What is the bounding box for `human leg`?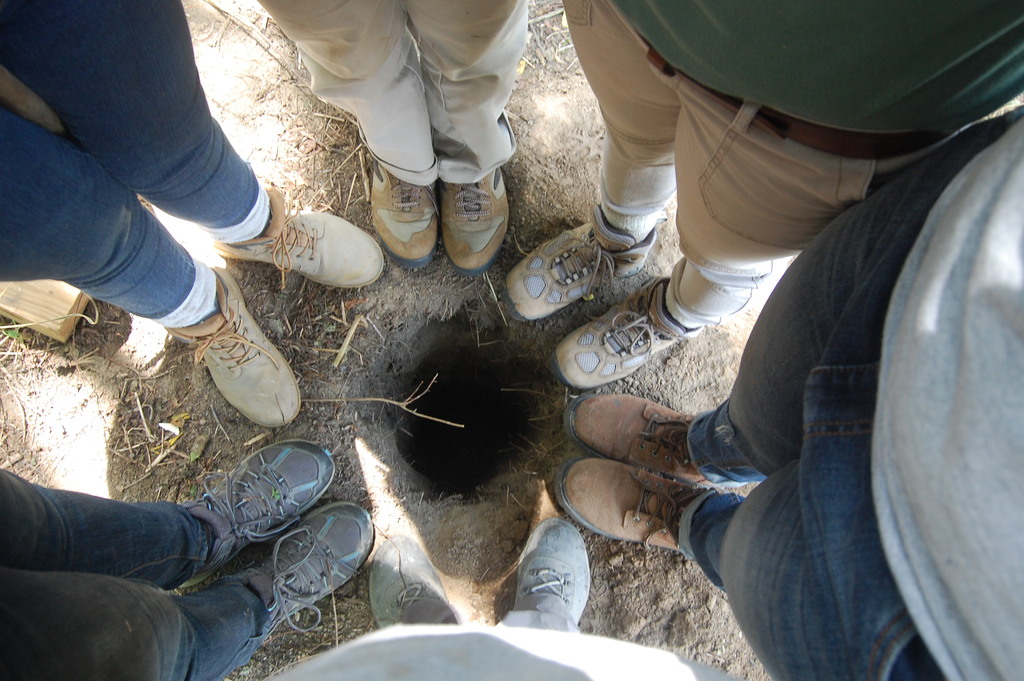
(x1=405, y1=0, x2=524, y2=272).
